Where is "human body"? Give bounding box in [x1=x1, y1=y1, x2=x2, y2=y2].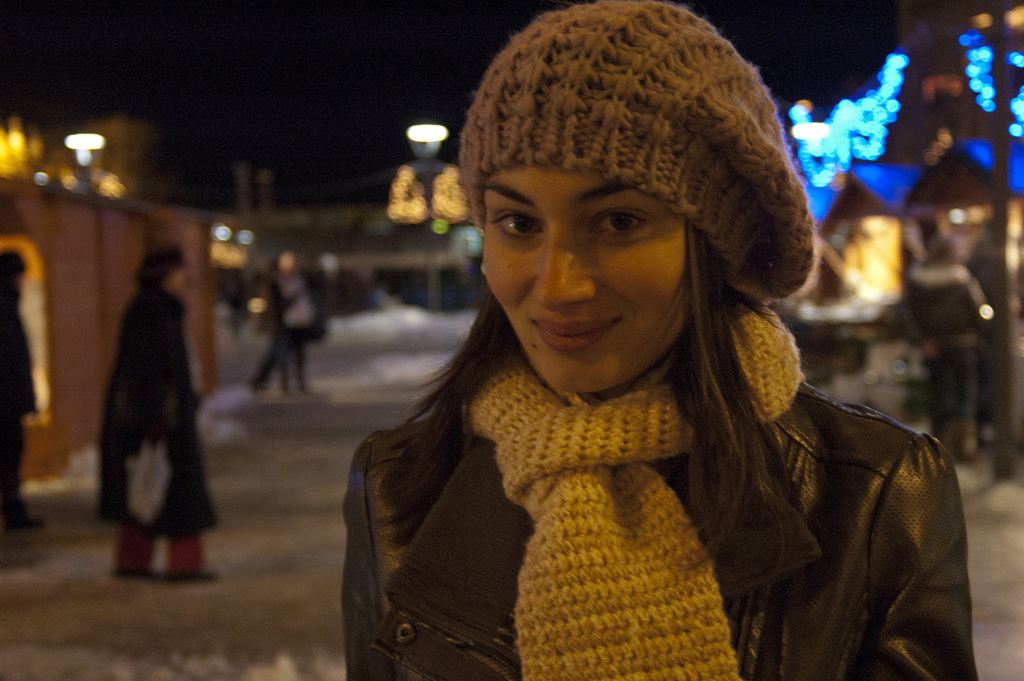
[x1=253, y1=249, x2=336, y2=388].
